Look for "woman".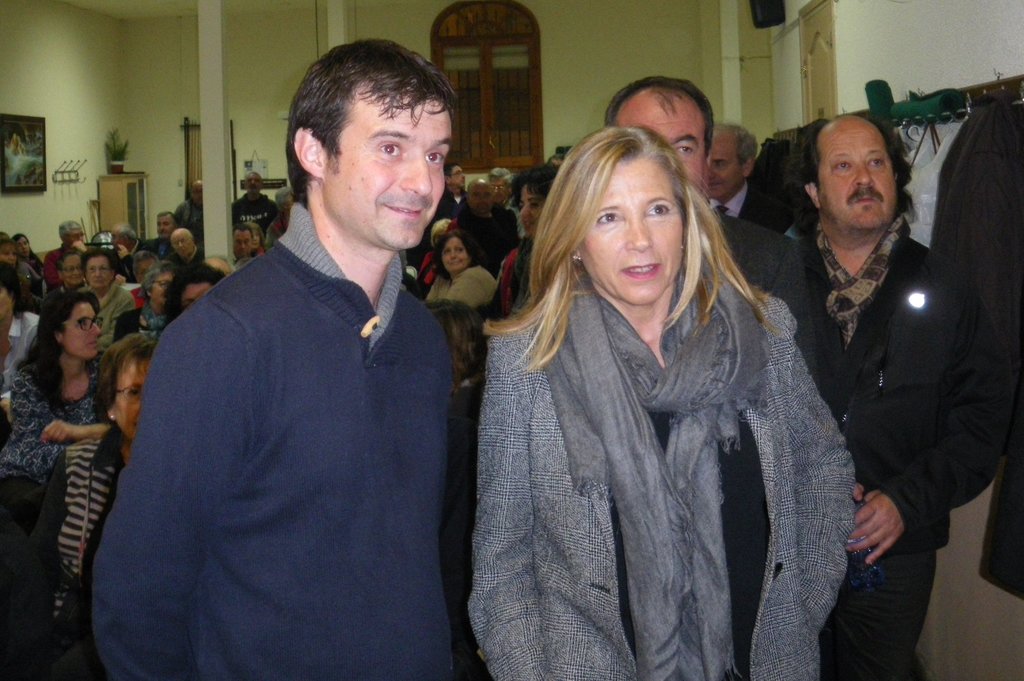
Found: {"x1": 496, "y1": 160, "x2": 570, "y2": 314}.
